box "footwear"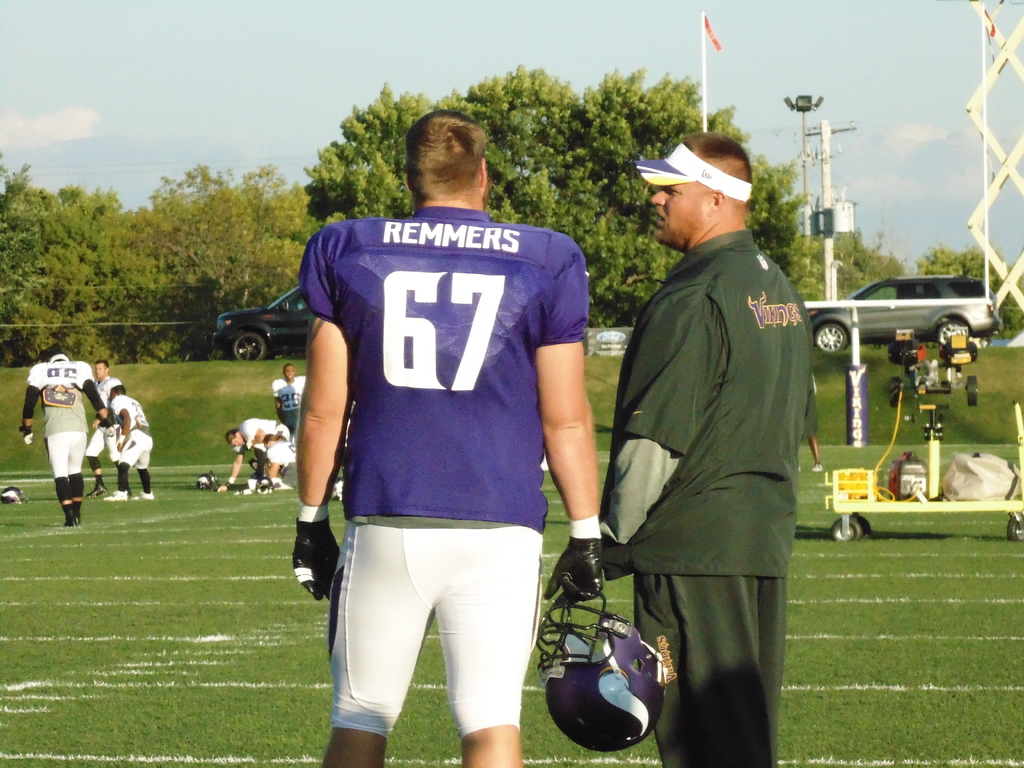
l=130, t=492, r=151, b=498
